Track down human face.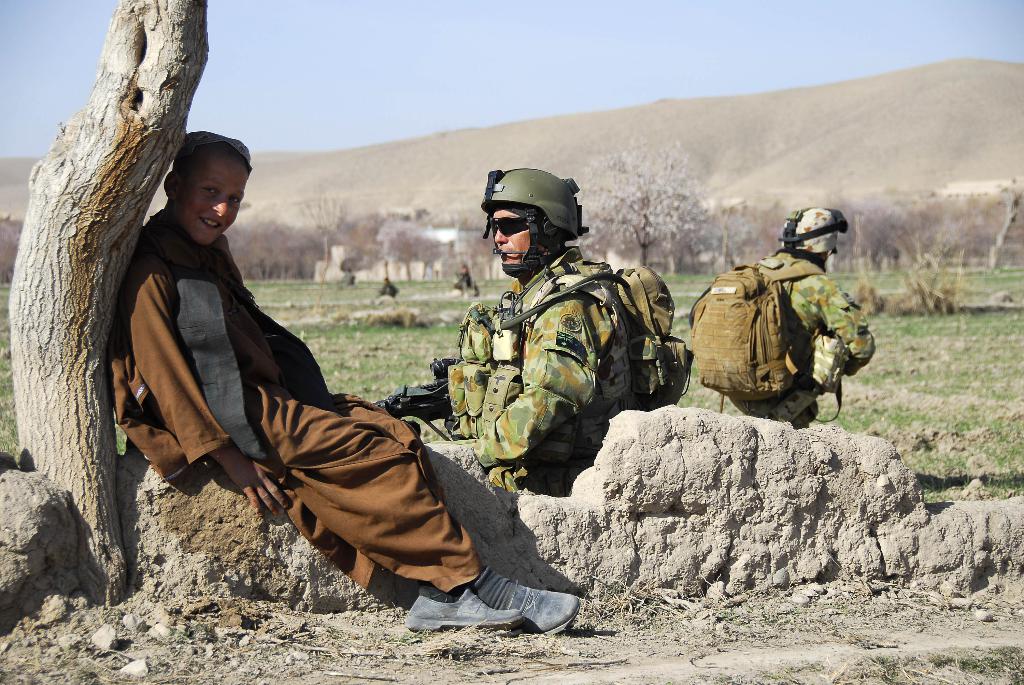
Tracked to crop(488, 204, 534, 271).
